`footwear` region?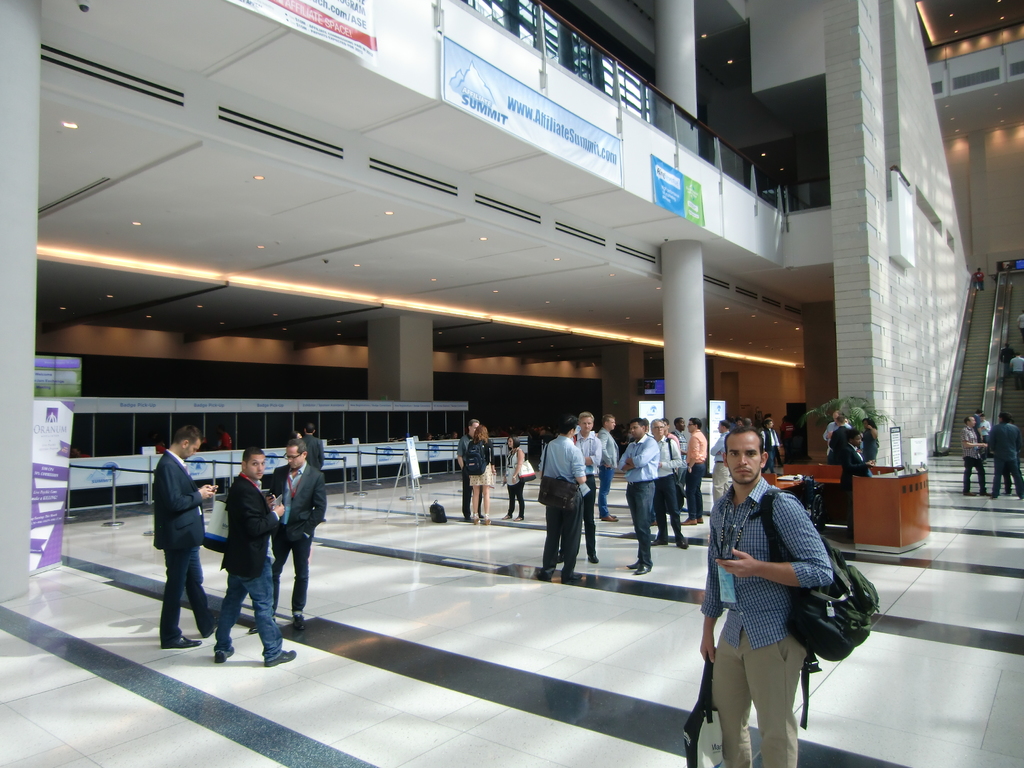
select_region(246, 621, 260, 634)
